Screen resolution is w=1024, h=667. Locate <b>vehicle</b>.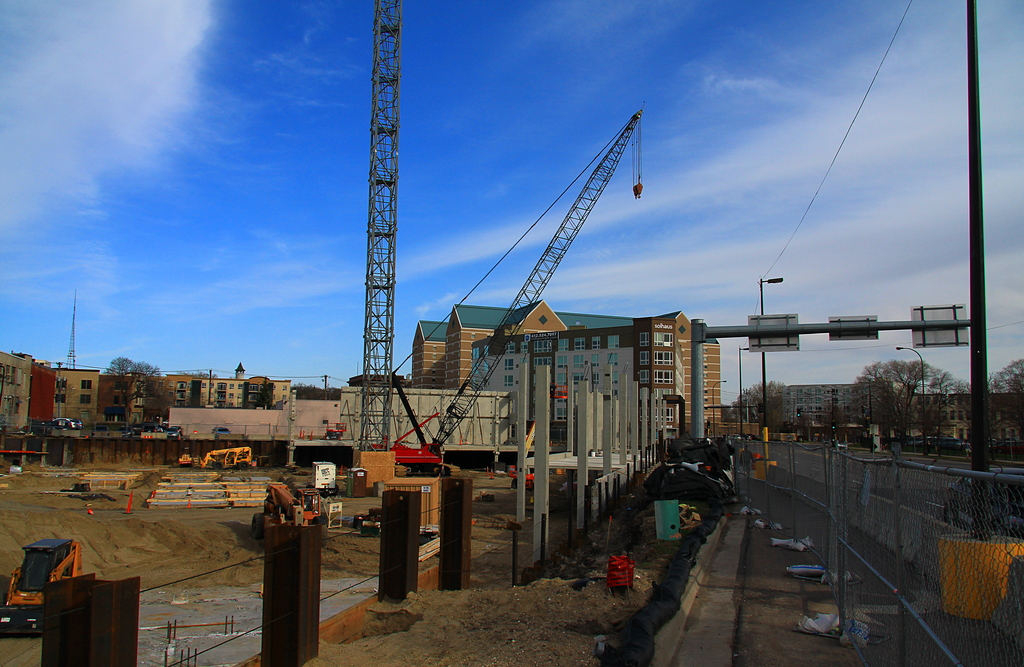
box=[214, 422, 228, 433].
